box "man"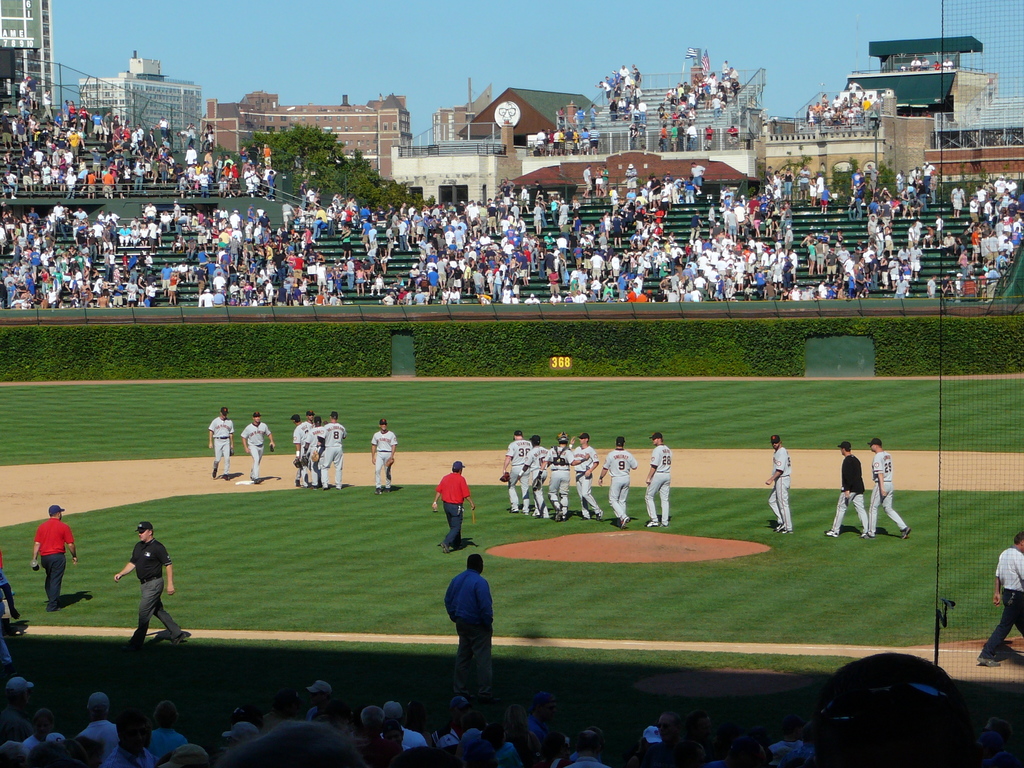
[left=759, top=433, right=794, bottom=532]
